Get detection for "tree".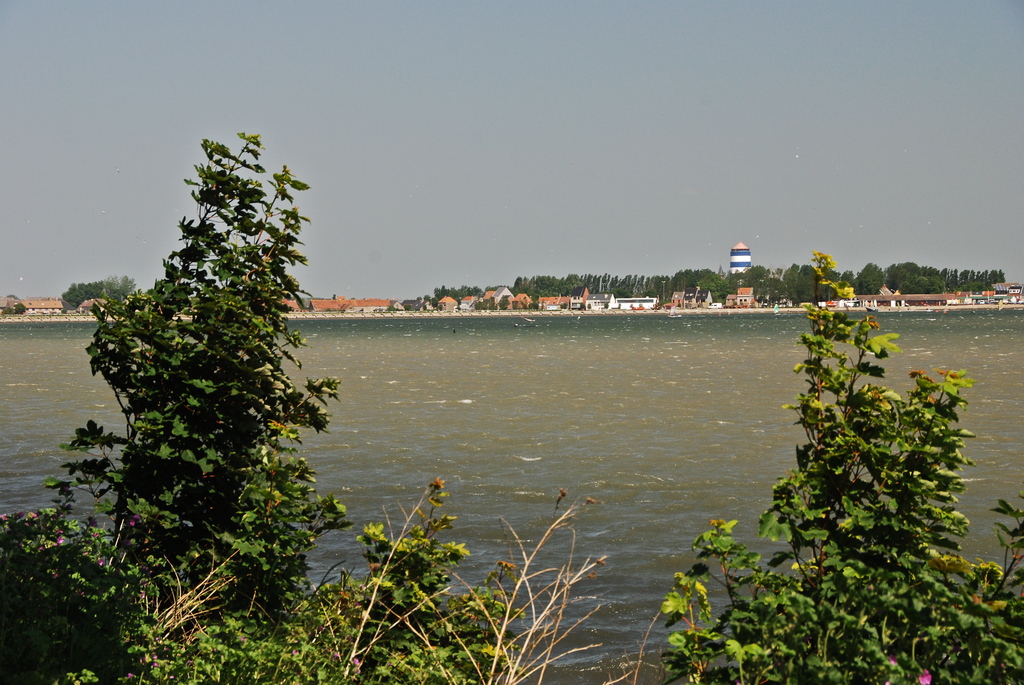
Detection: select_region(0, 130, 524, 684).
